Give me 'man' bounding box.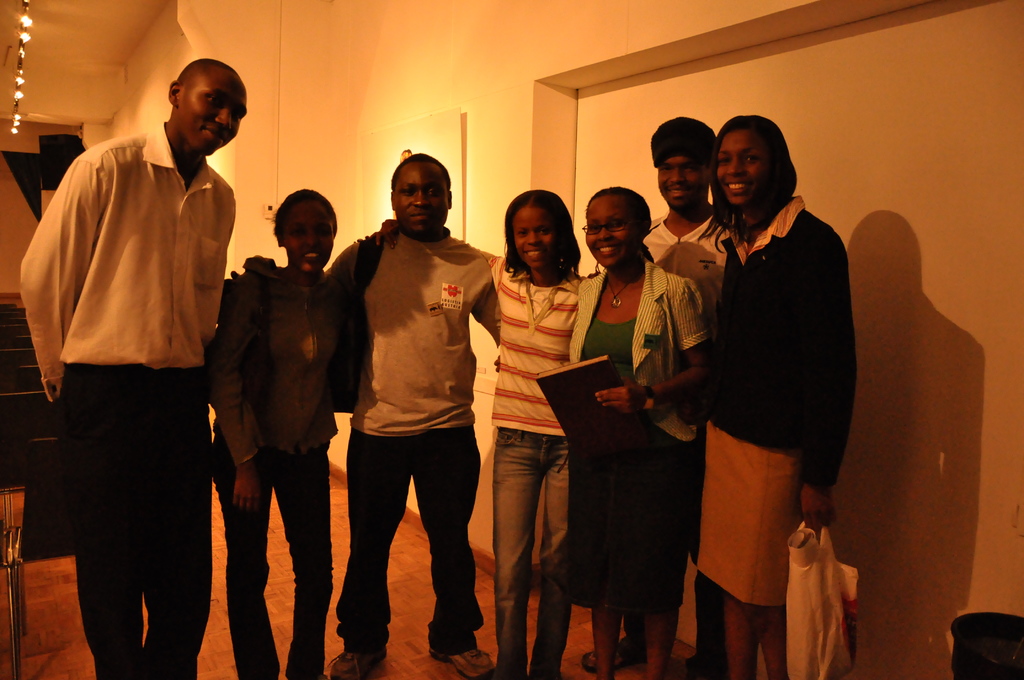
select_region(24, 58, 246, 679).
